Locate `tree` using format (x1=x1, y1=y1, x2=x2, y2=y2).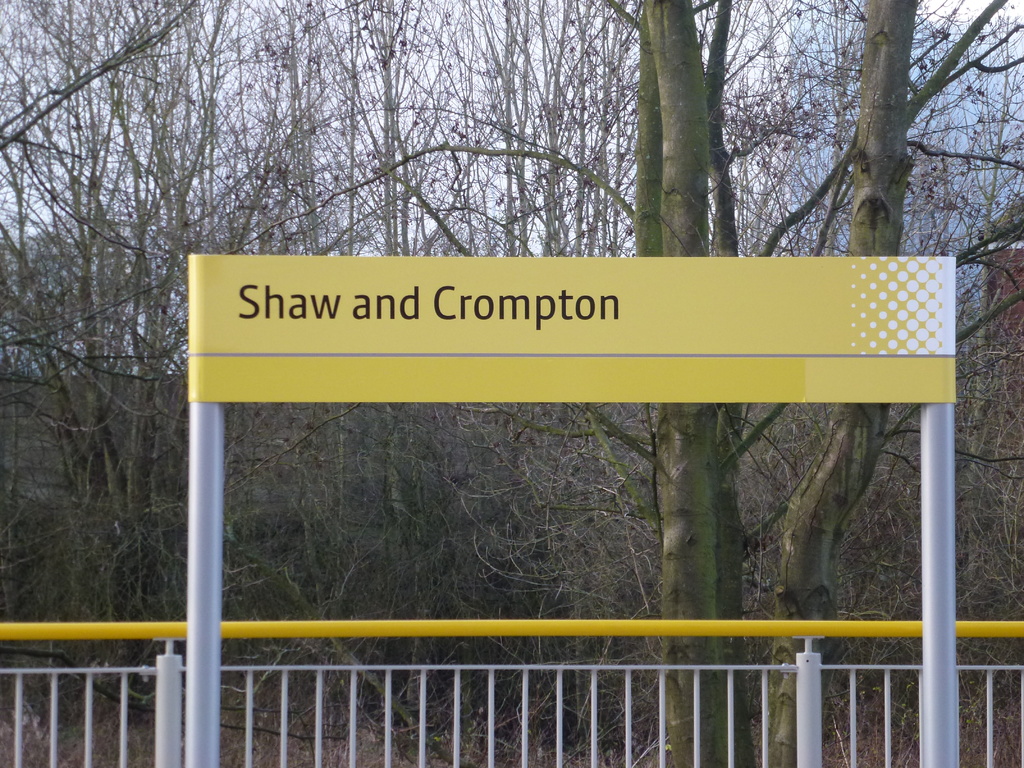
(x1=0, y1=0, x2=188, y2=540).
